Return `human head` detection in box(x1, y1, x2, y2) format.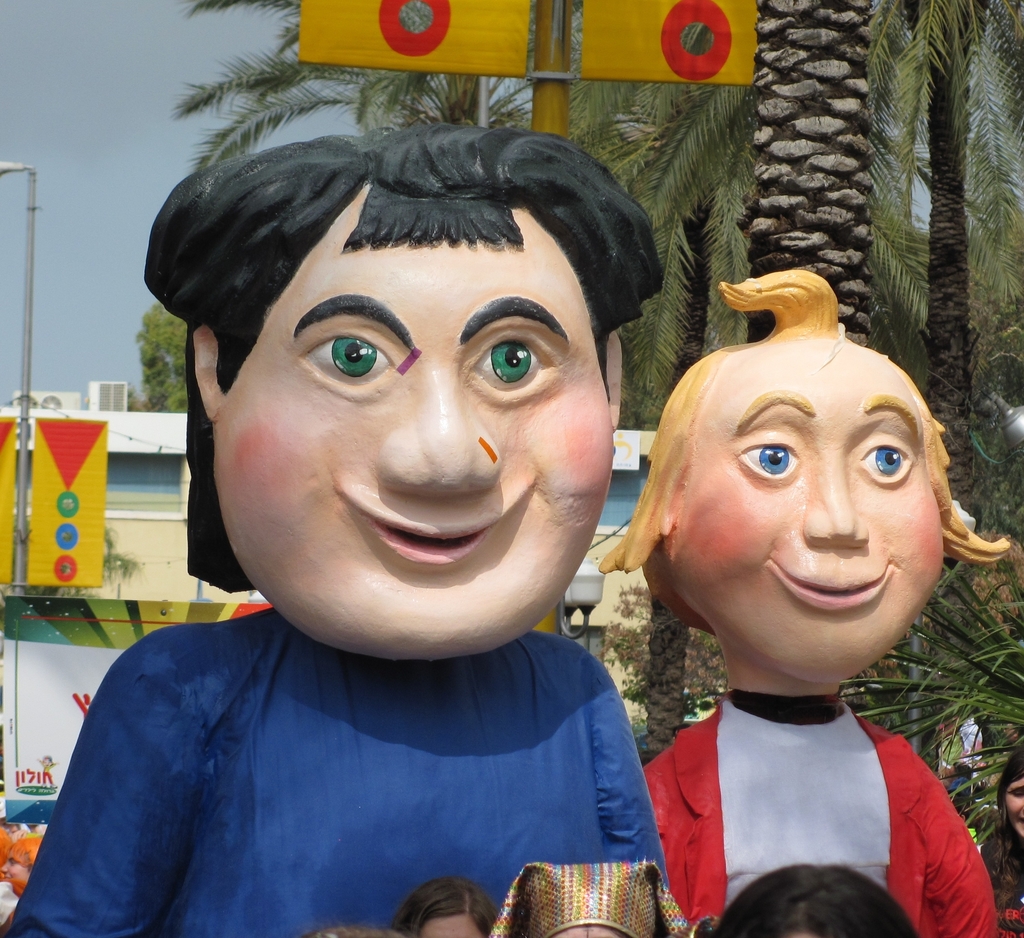
box(712, 861, 921, 937).
